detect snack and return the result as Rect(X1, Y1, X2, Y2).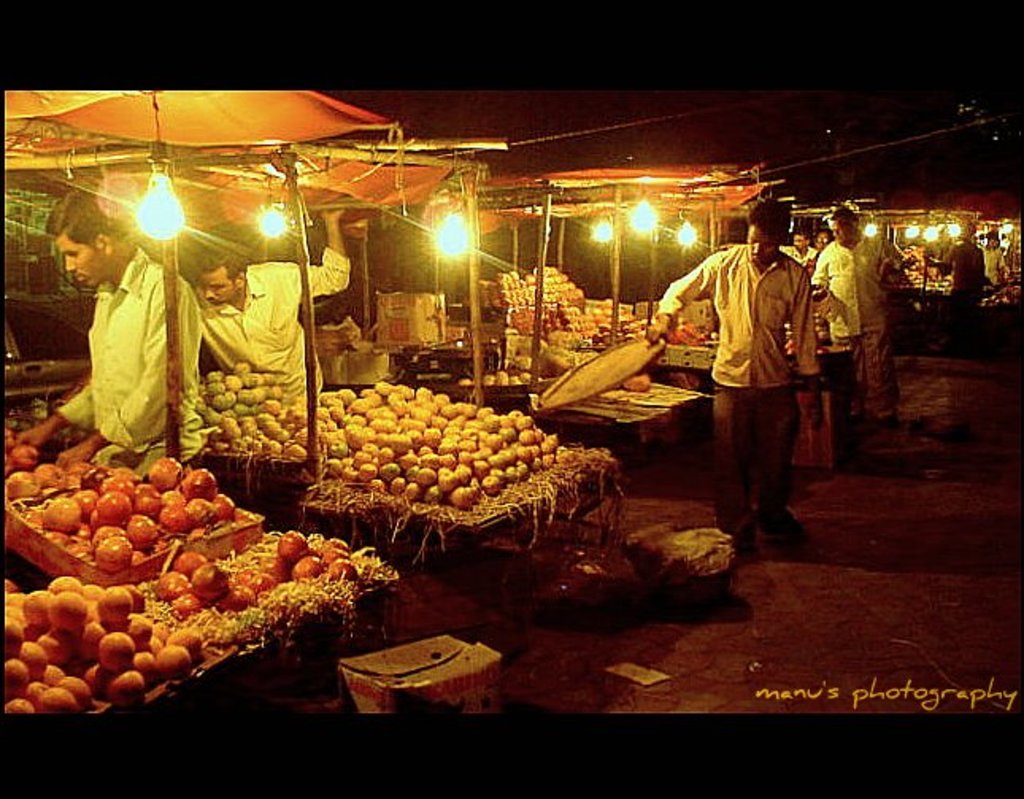
Rect(878, 243, 945, 295).
